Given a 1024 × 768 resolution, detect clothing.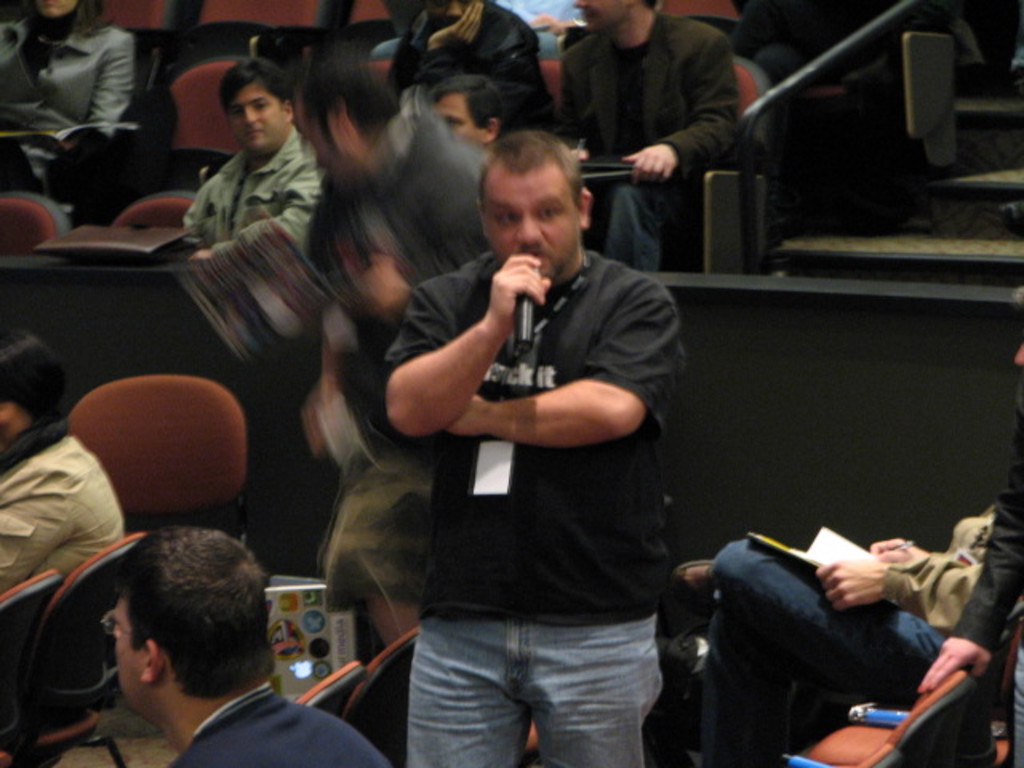
BBox(707, 454, 1022, 766).
